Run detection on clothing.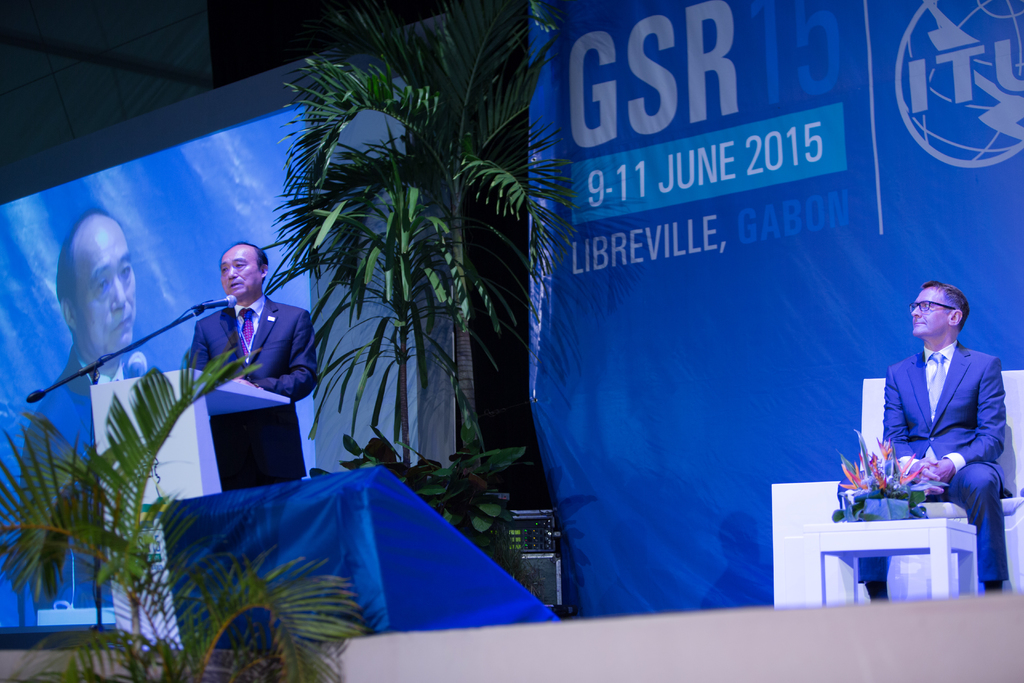
Result: <box>857,322,1012,547</box>.
